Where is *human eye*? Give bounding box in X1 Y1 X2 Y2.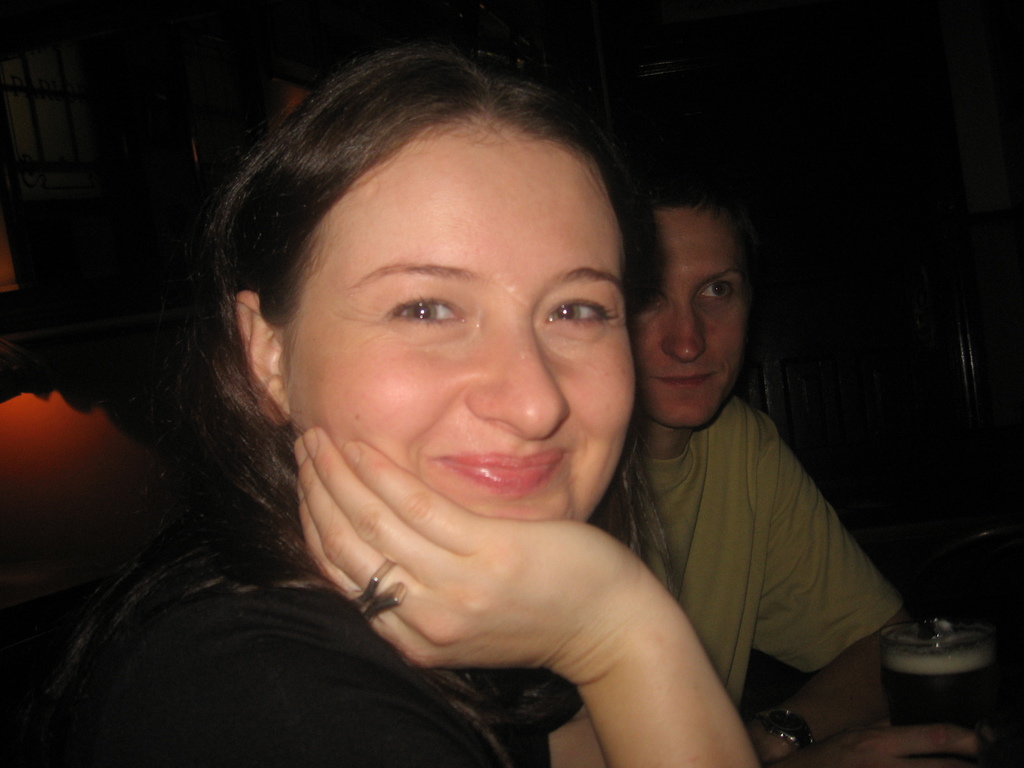
692 281 738 310.
